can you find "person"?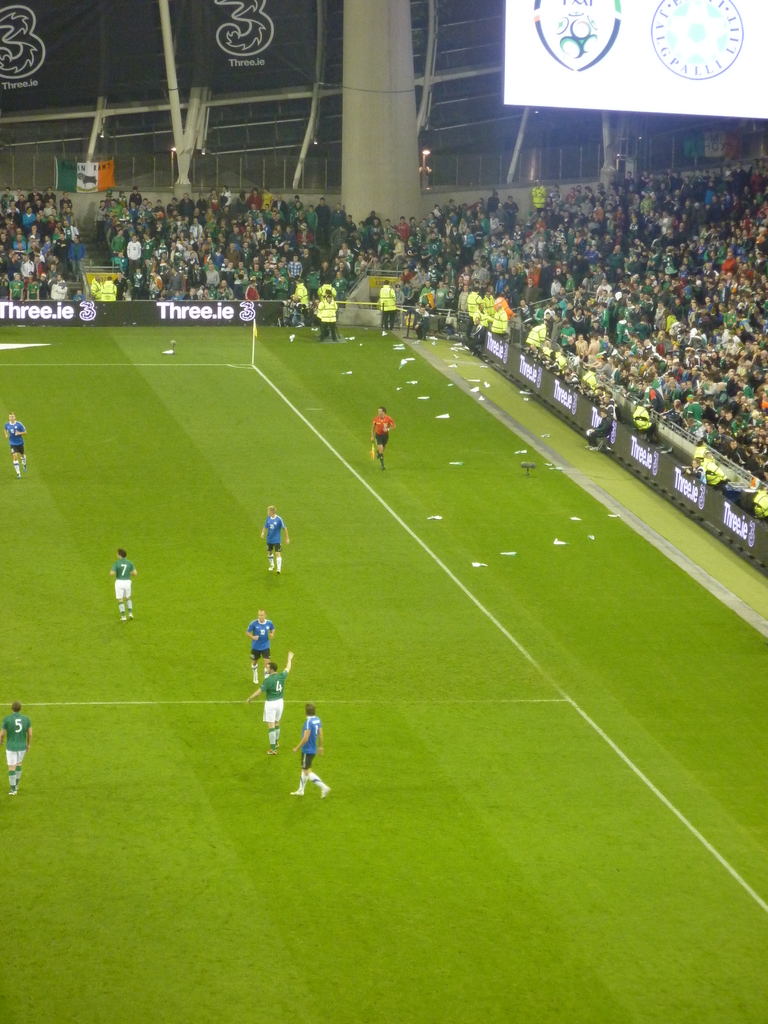
Yes, bounding box: 365:404:396:470.
